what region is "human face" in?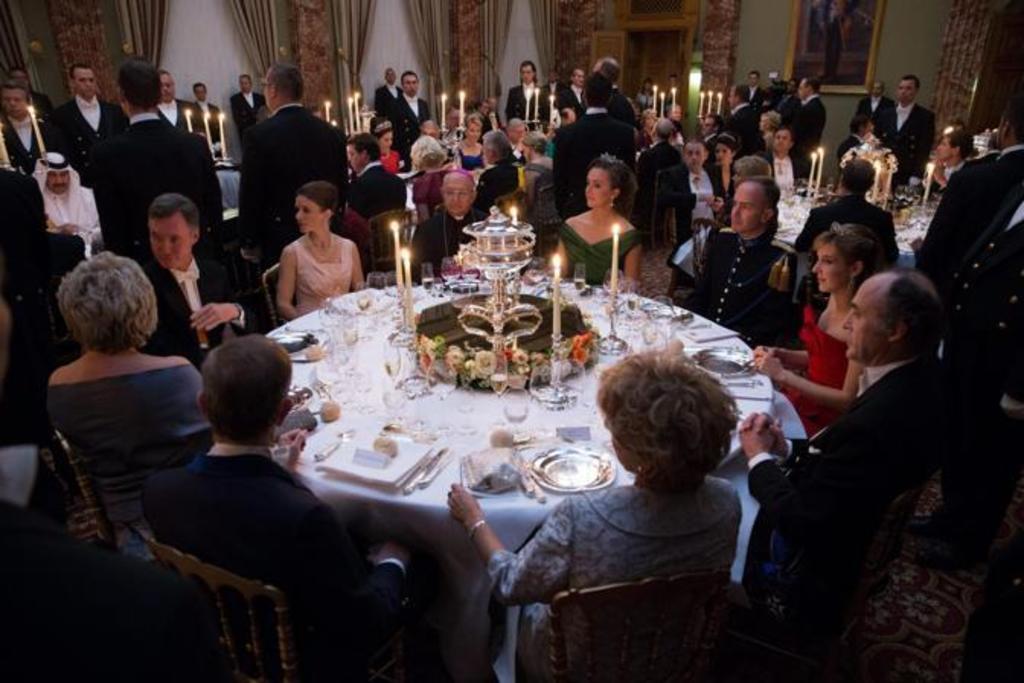
x1=299 y1=195 x2=328 y2=233.
